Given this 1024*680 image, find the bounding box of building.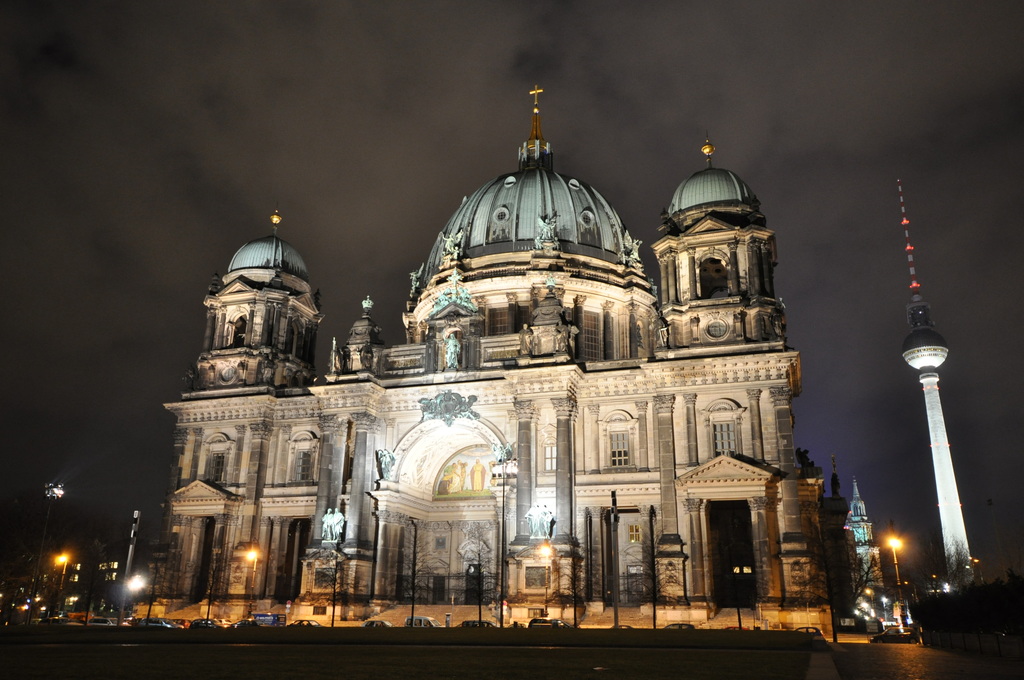
box(0, 554, 122, 617).
